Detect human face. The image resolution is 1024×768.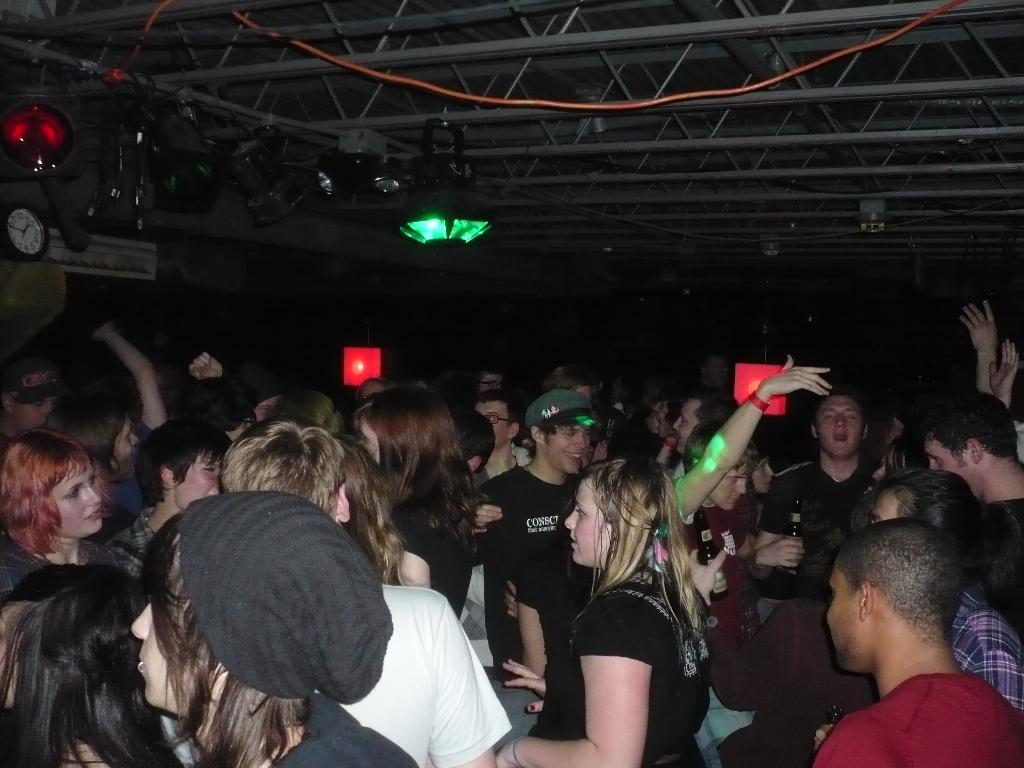
Rect(477, 402, 511, 450).
